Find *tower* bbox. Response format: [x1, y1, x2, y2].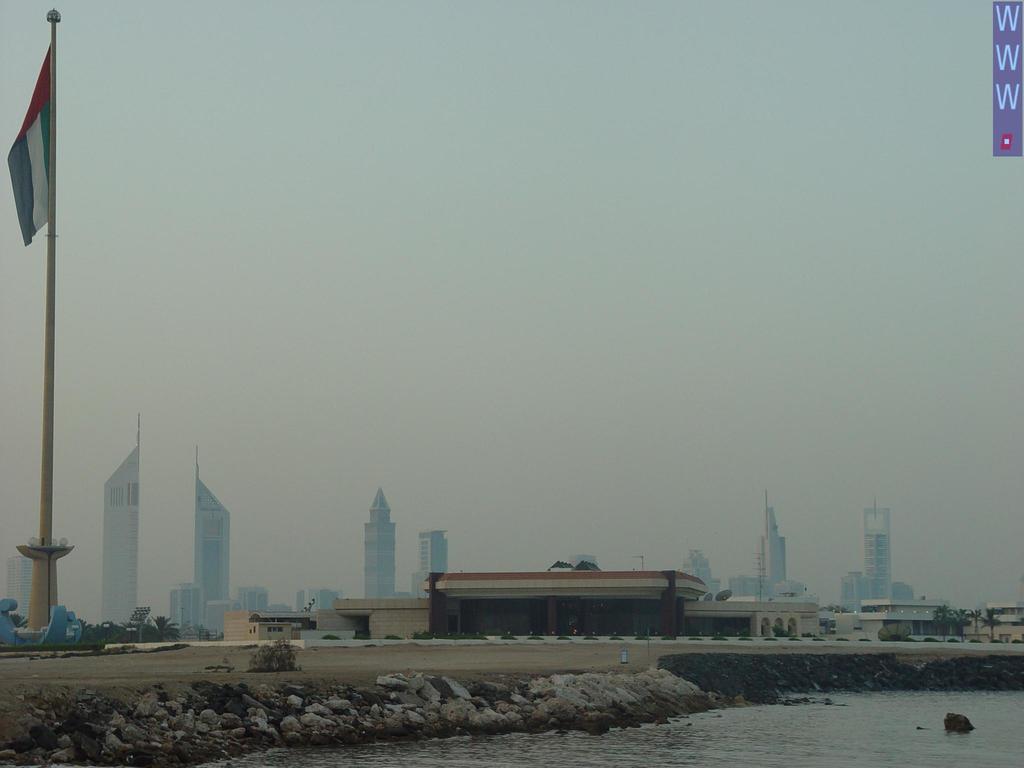
[193, 444, 236, 611].
